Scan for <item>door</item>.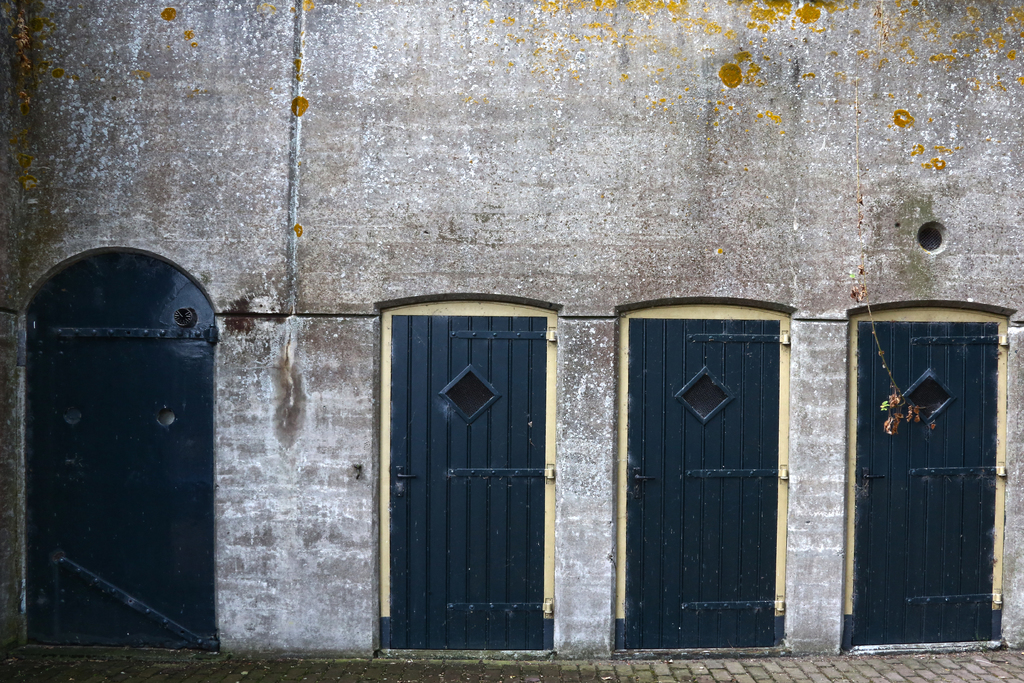
Scan result: 24/244/221/649.
